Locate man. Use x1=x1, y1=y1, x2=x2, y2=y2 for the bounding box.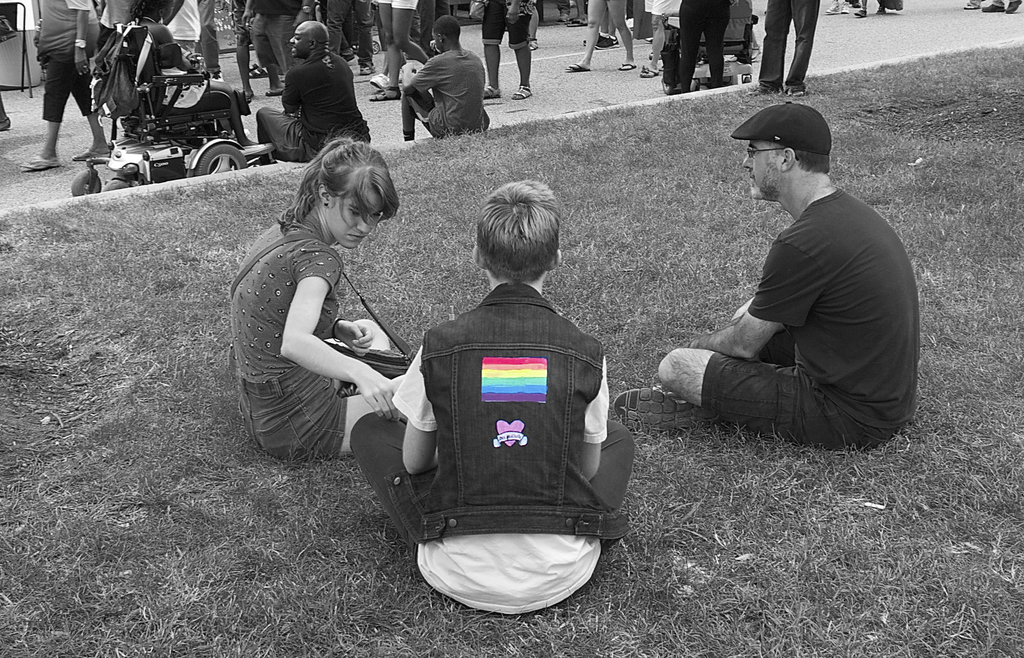
x1=405, y1=18, x2=490, y2=145.
